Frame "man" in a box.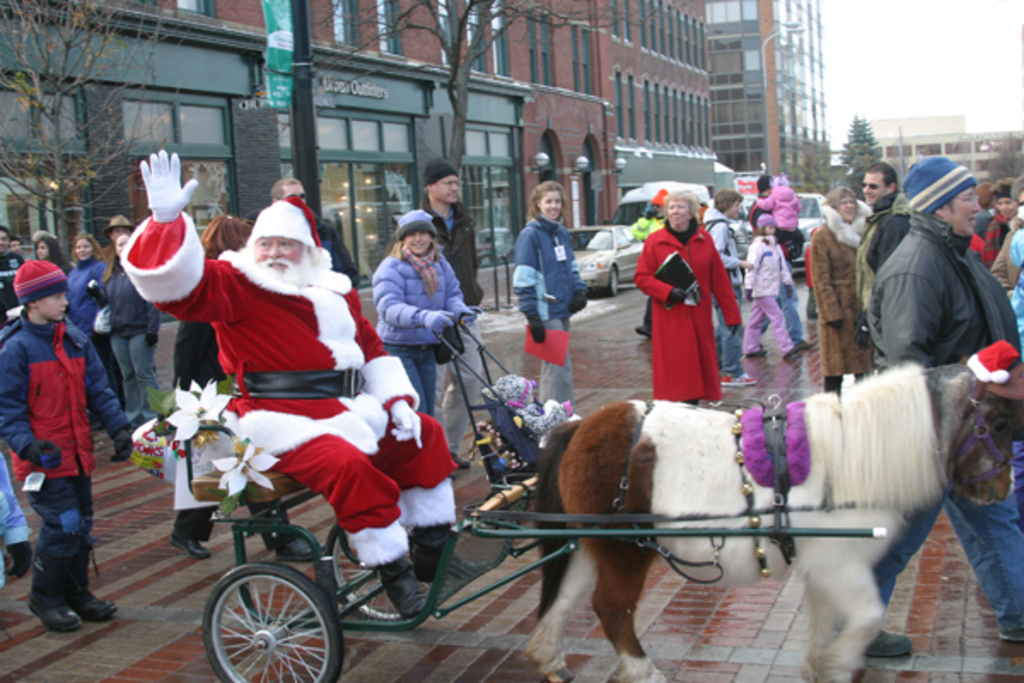
[748, 172, 821, 362].
